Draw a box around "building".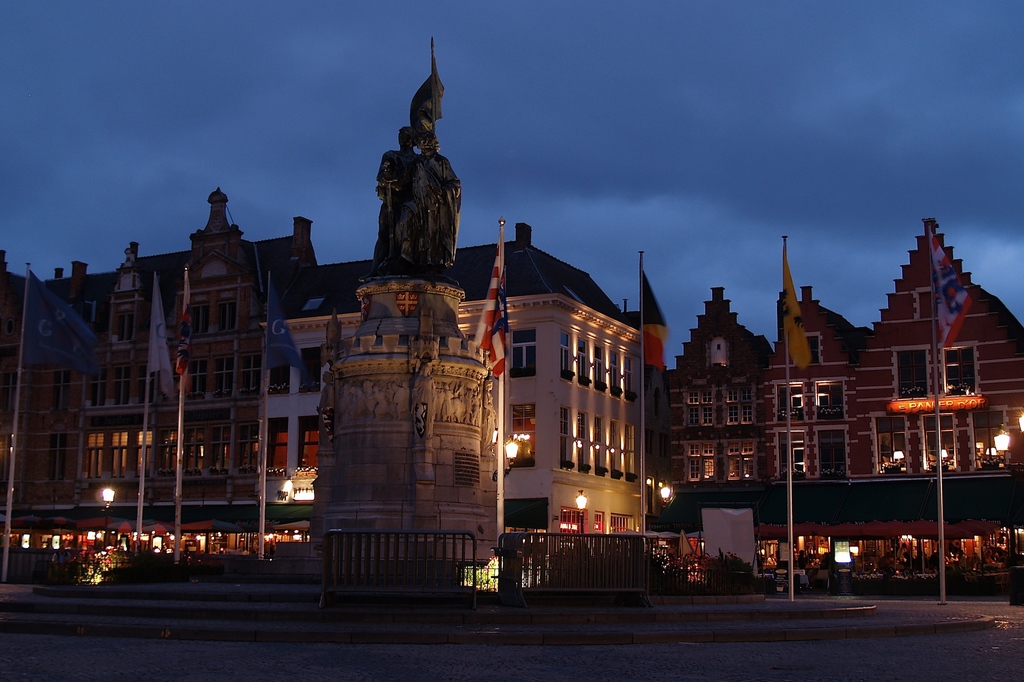
(255, 222, 640, 569).
